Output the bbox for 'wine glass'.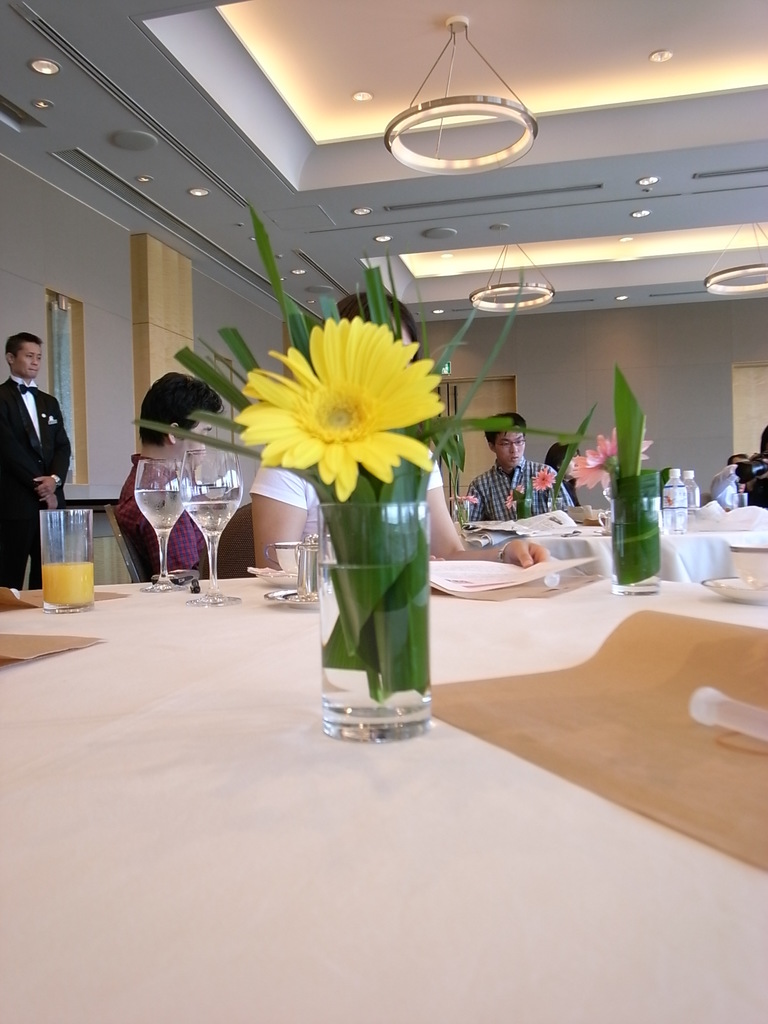
<region>190, 458, 244, 605</region>.
